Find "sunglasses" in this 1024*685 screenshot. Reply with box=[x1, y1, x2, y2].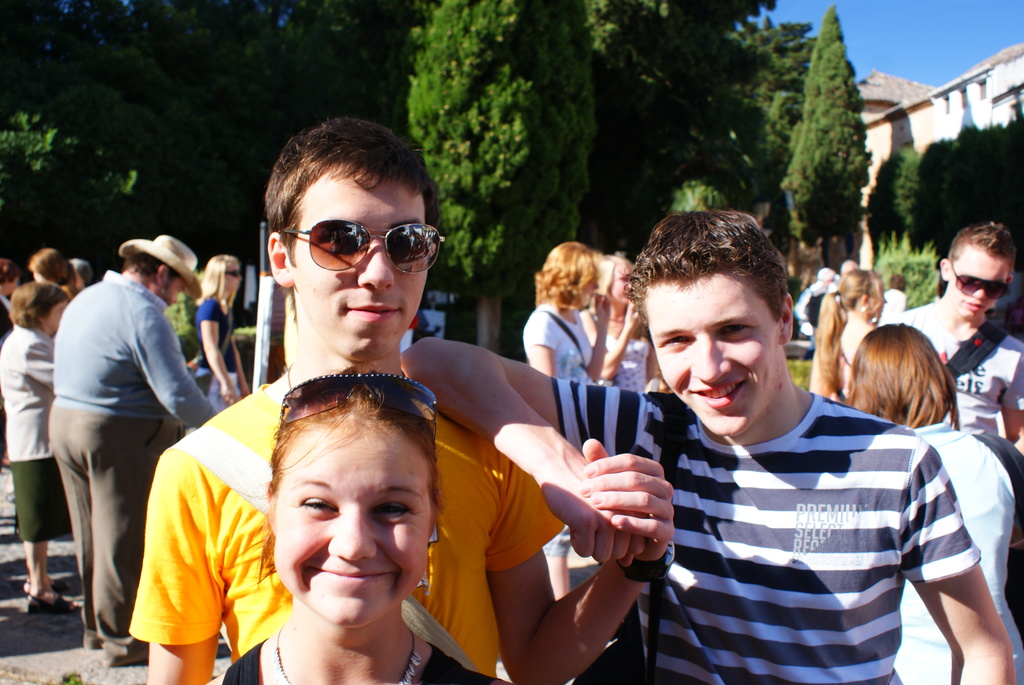
box=[955, 258, 1009, 300].
